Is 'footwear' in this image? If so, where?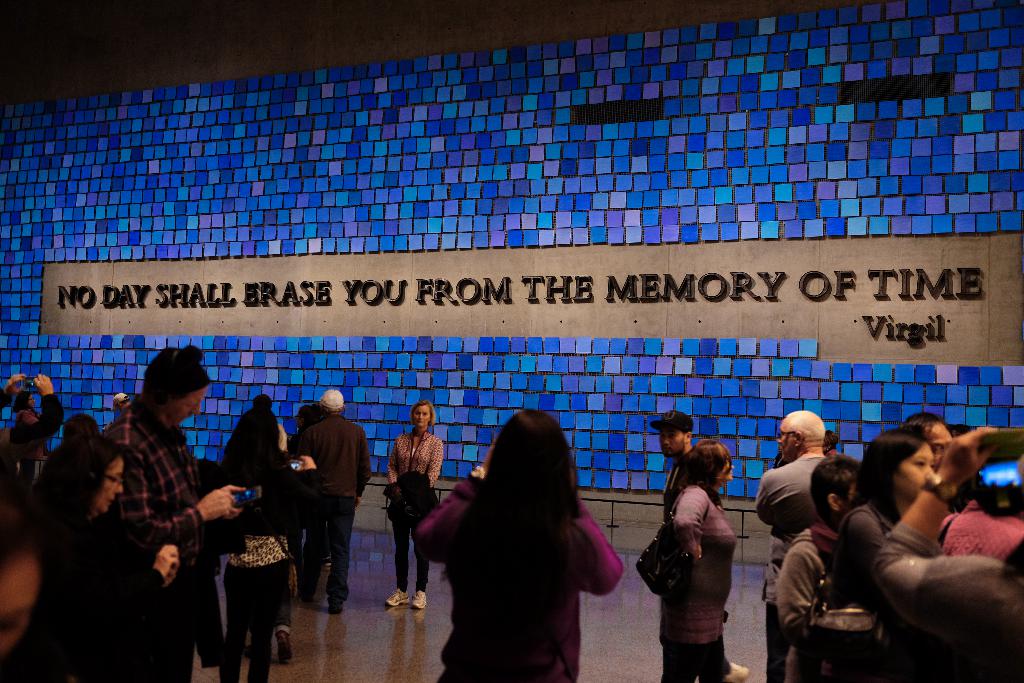
Yes, at x1=329 y1=599 x2=346 y2=612.
